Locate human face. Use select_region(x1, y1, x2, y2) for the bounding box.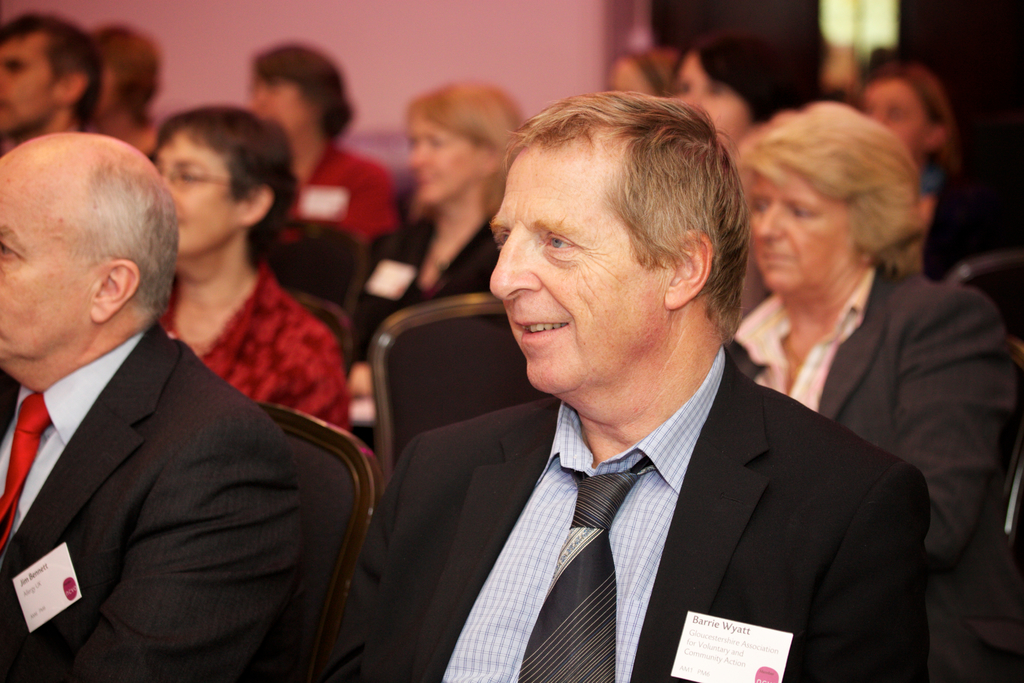
select_region(746, 165, 852, 296).
